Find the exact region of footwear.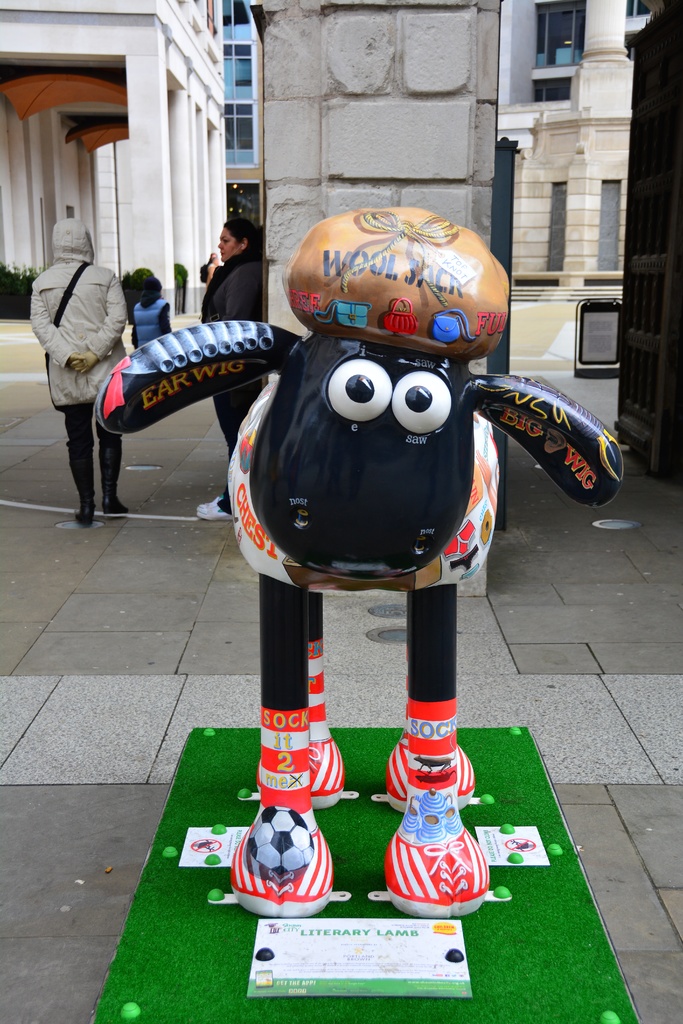
Exact region: pyautogui.locateOnScreen(187, 491, 231, 522).
